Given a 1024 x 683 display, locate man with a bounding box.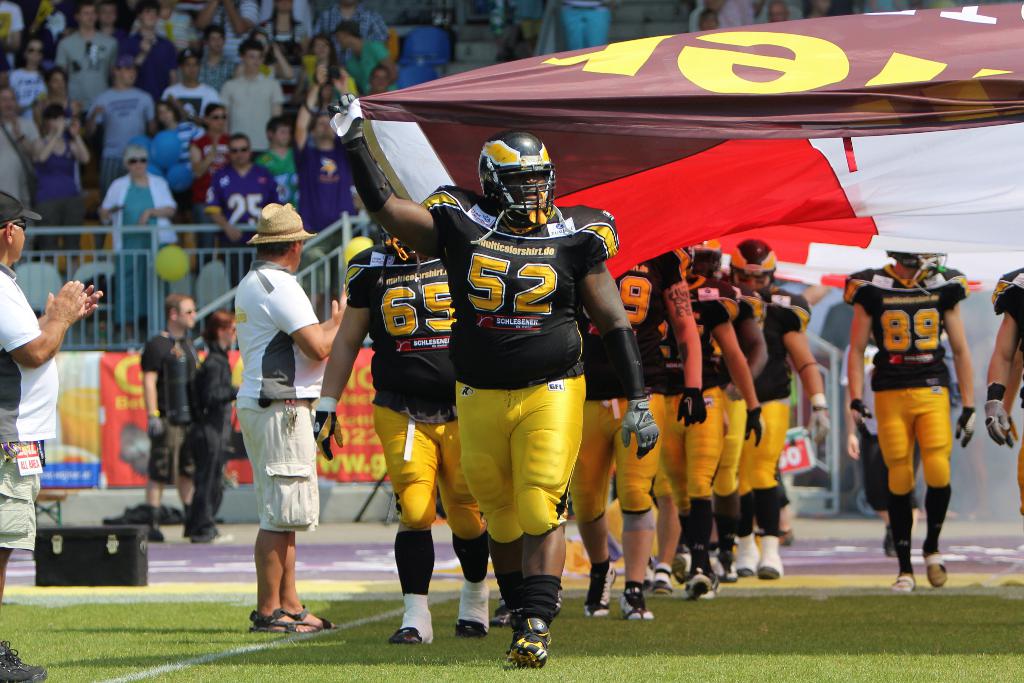
Located: [980,263,1023,514].
